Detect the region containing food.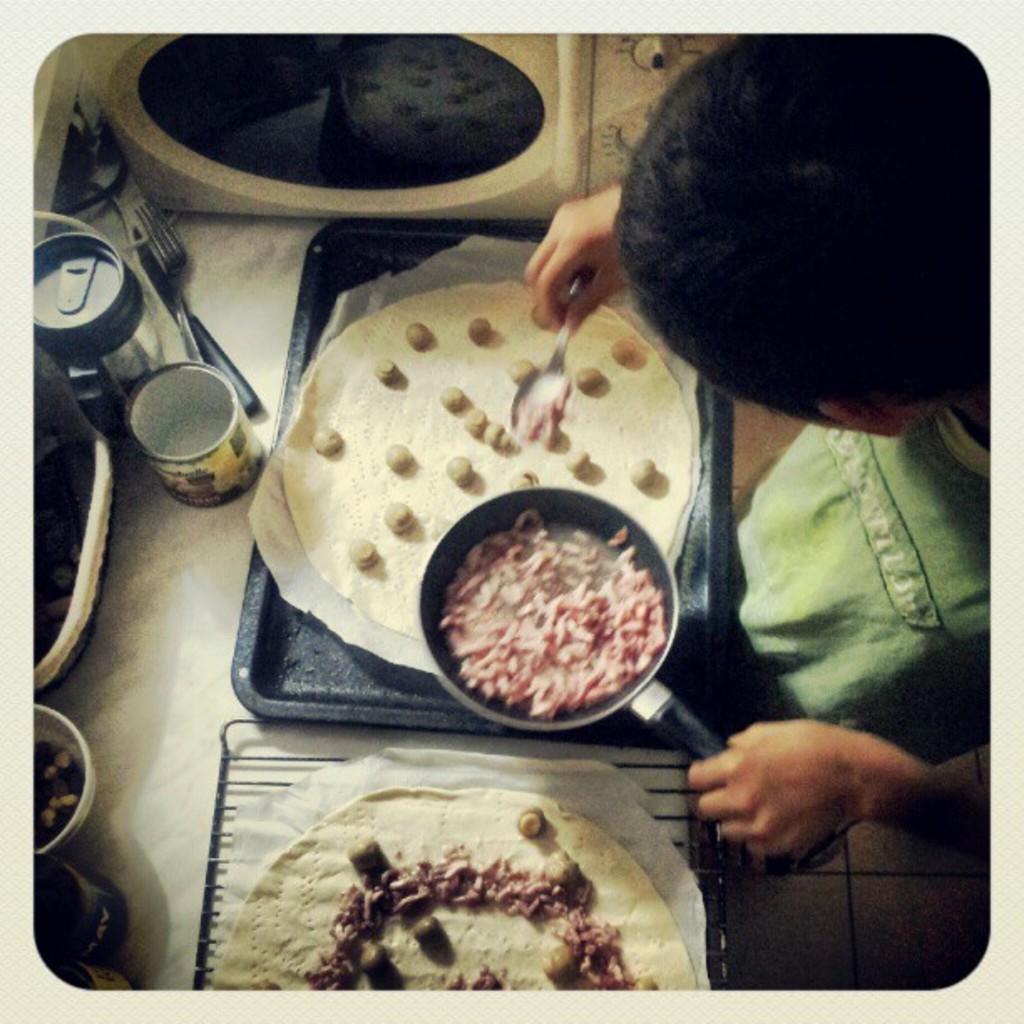
(left=278, top=283, right=693, bottom=636).
